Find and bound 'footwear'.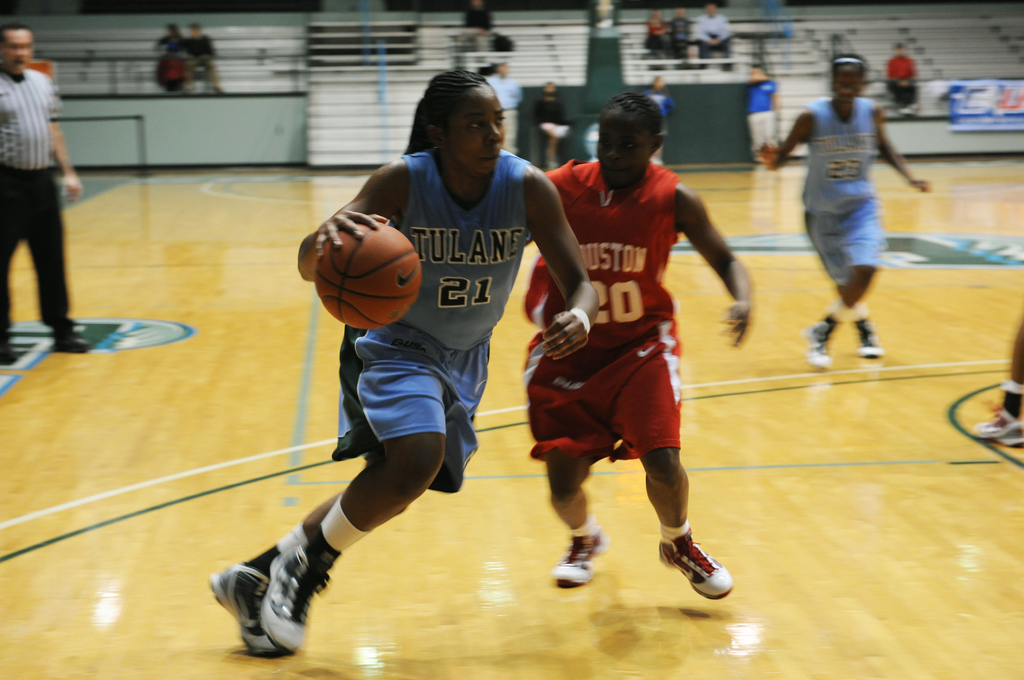
Bound: region(553, 524, 607, 587).
